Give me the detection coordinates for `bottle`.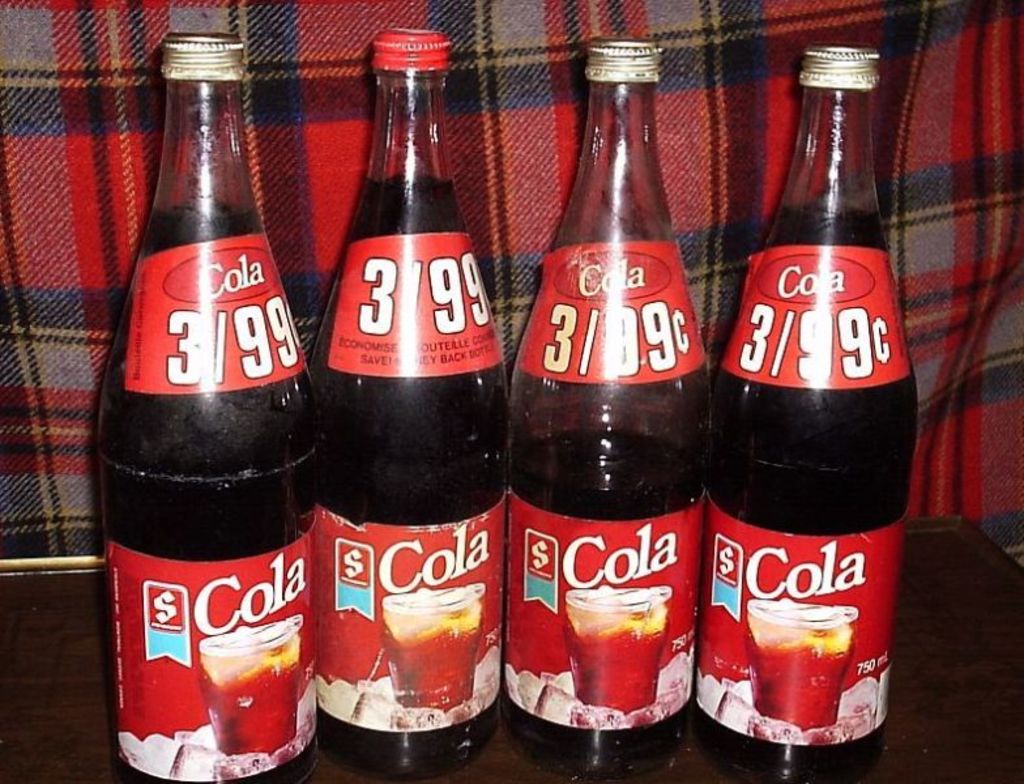
[707, 41, 927, 777].
